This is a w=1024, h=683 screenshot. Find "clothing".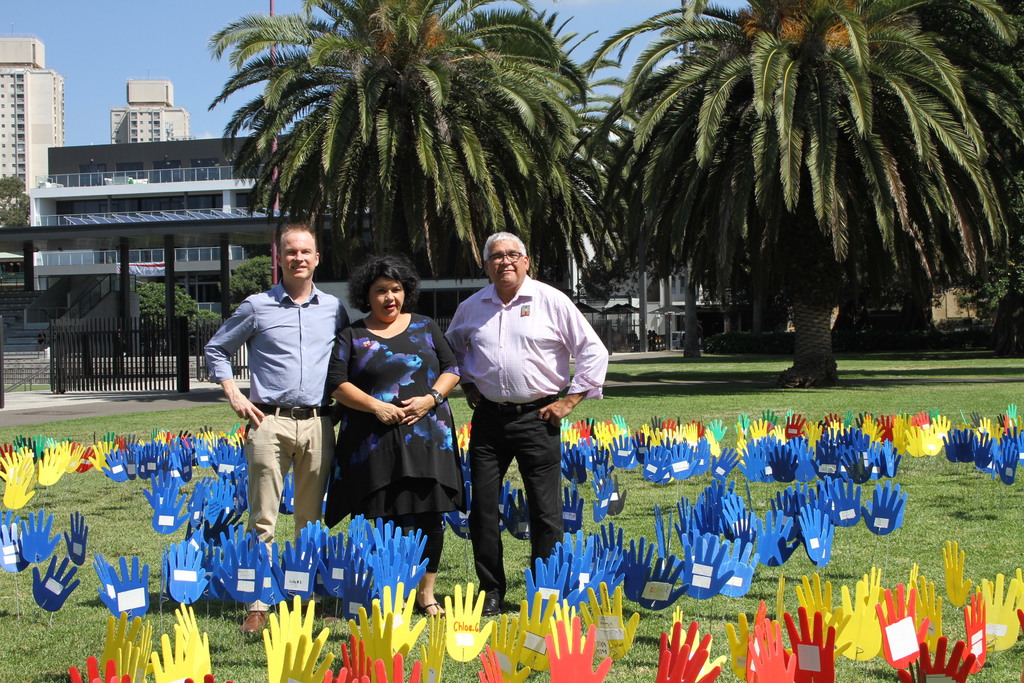
Bounding box: (441, 273, 609, 602).
